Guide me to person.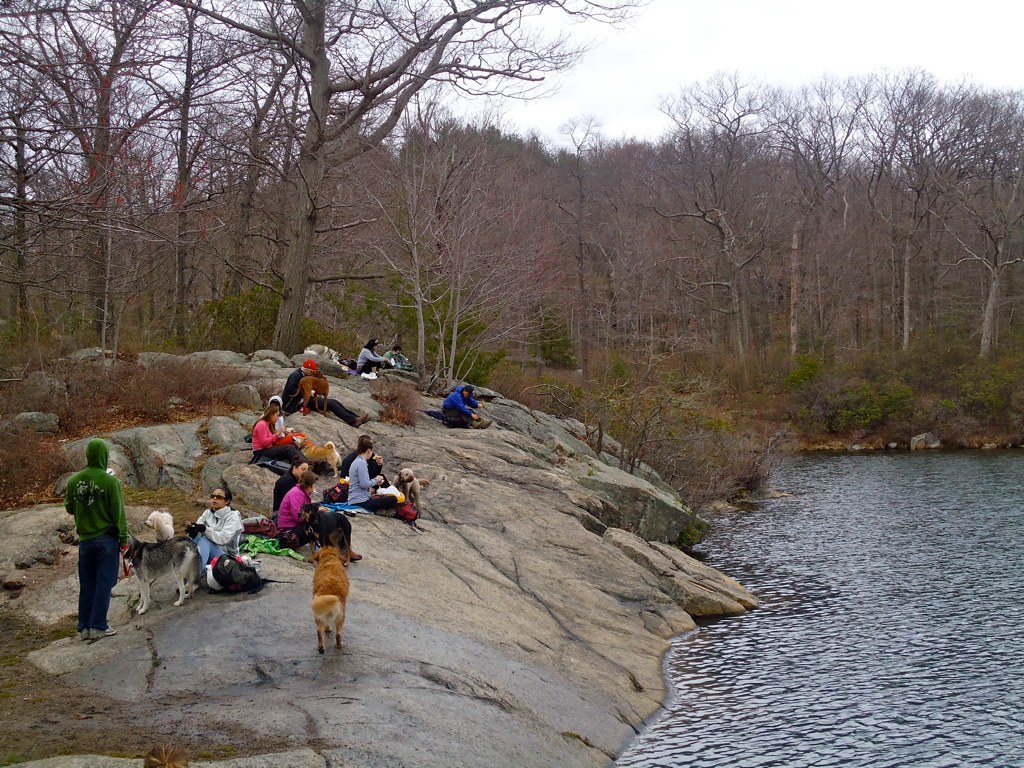
Guidance: box=[439, 384, 482, 429].
